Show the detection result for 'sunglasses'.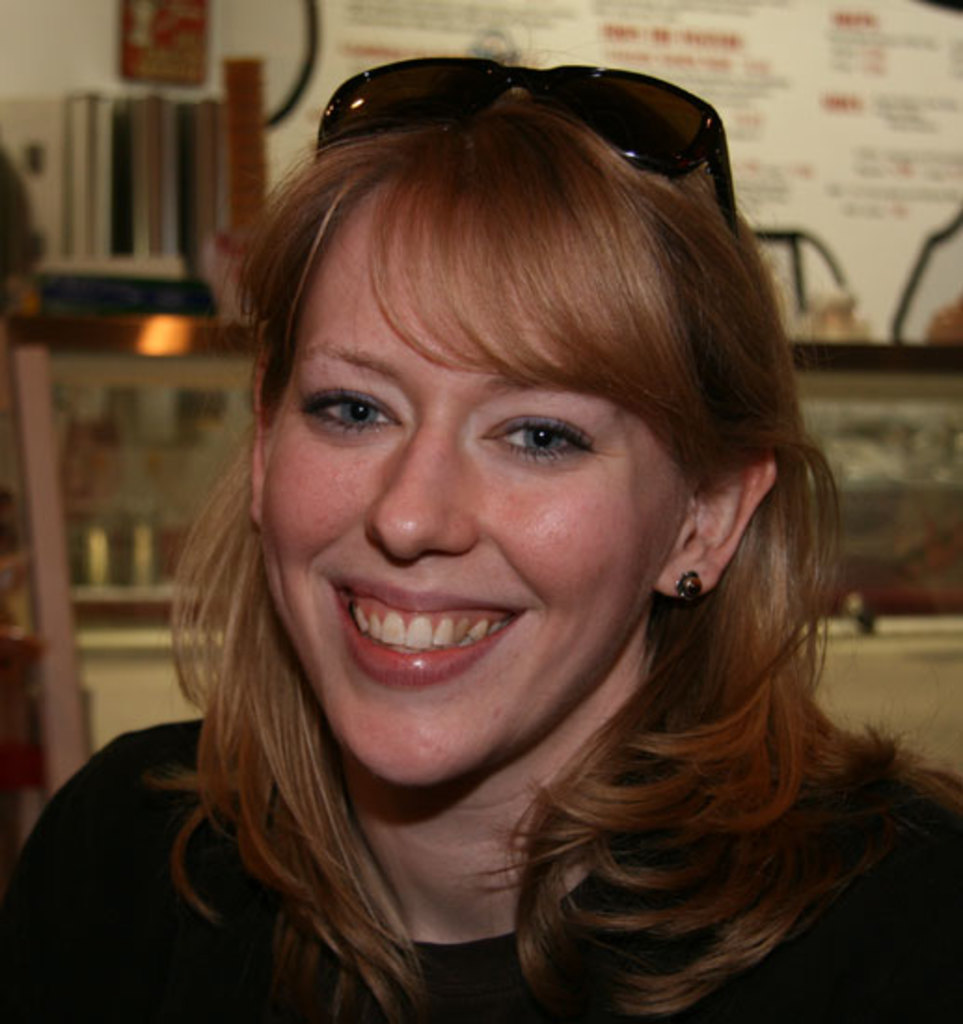
<region>315, 52, 743, 246</region>.
